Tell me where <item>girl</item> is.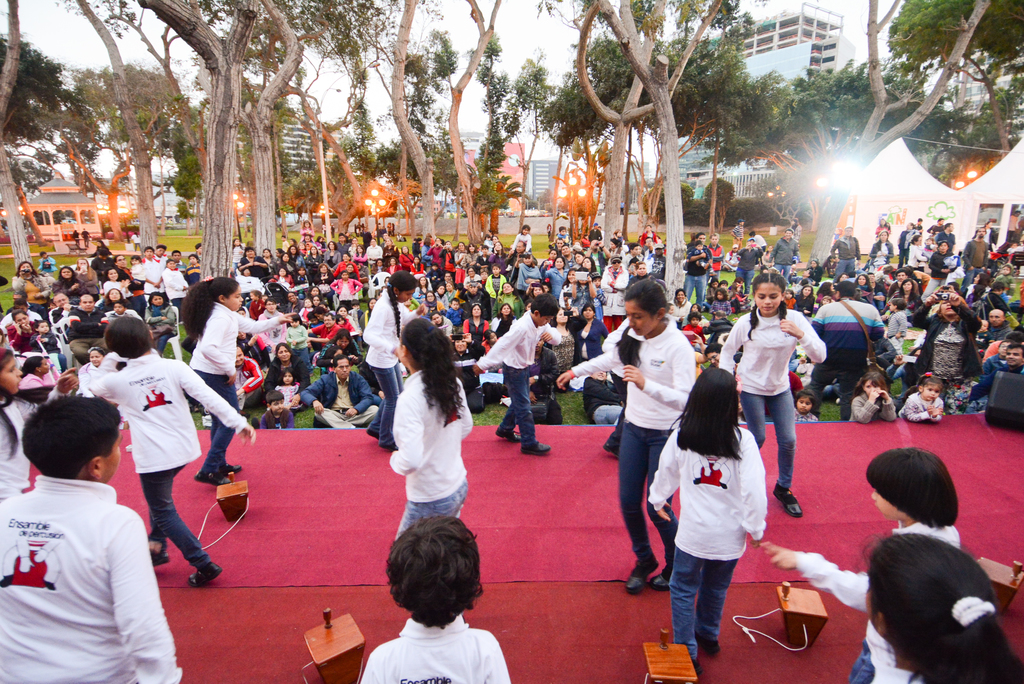
<item>girl</item> is at 556:277:698:593.
